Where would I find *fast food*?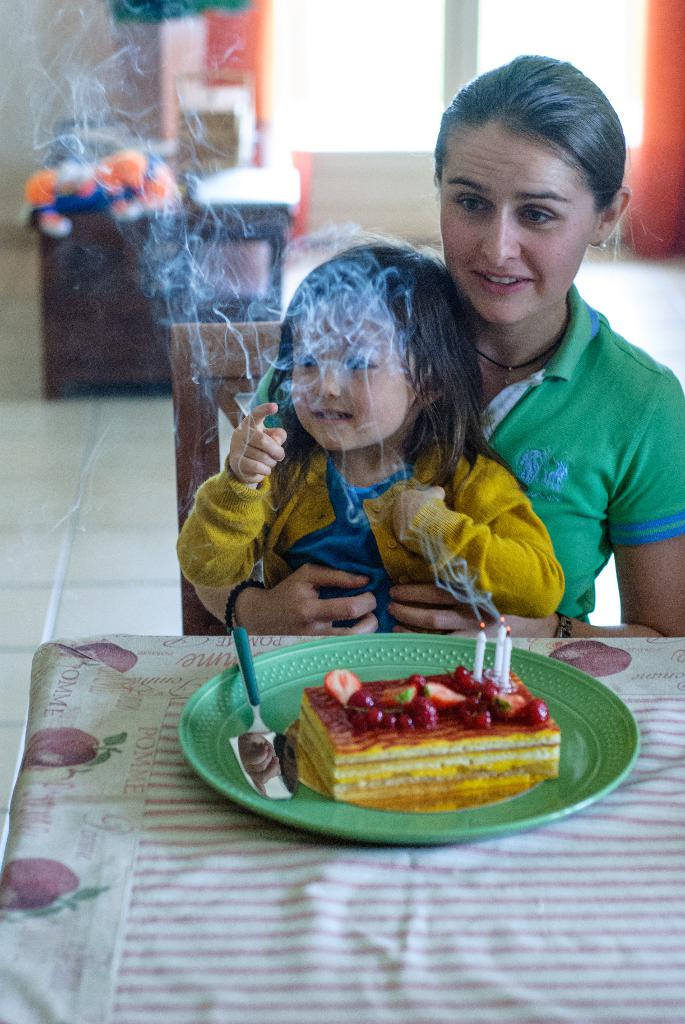
At (x1=295, y1=671, x2=560, y2=803).
